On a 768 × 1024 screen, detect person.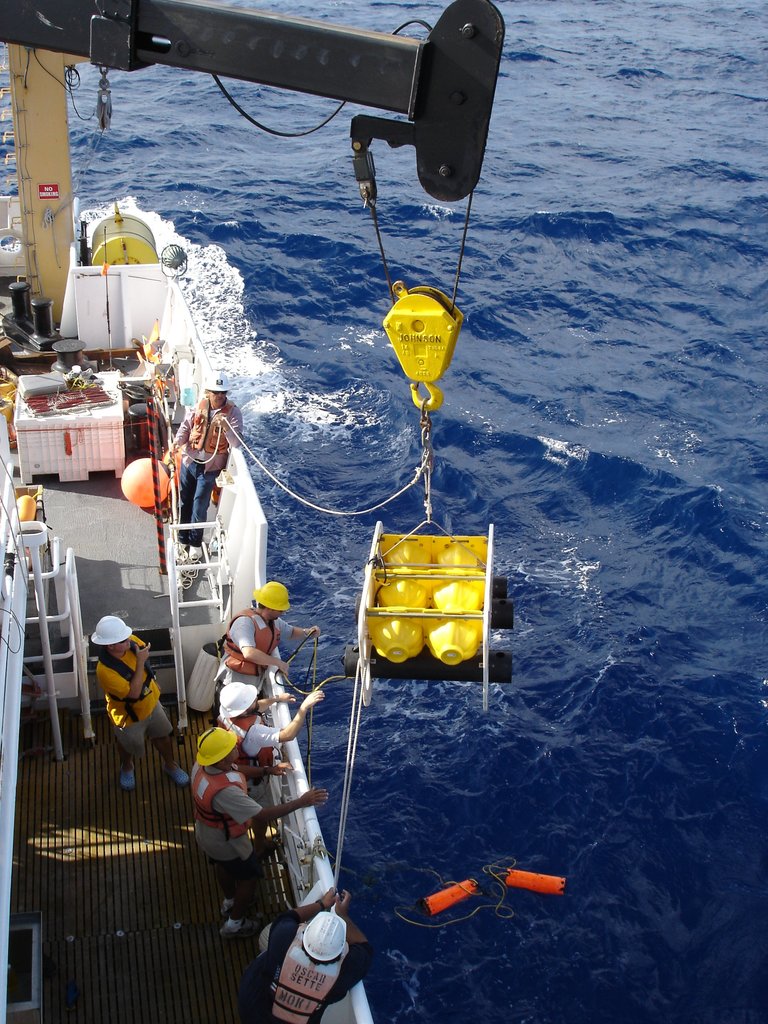
(x1=92, y1=616, x2=184, y2=784).
